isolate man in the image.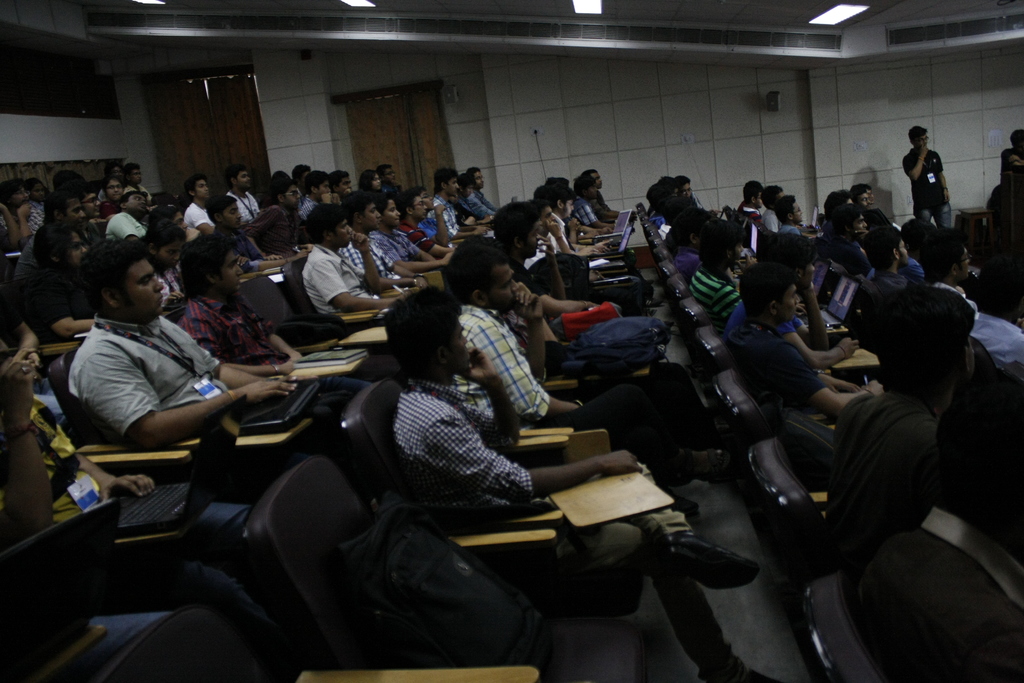
Isolated region: (x1=536, y1=180, x2=628, y2=256).
